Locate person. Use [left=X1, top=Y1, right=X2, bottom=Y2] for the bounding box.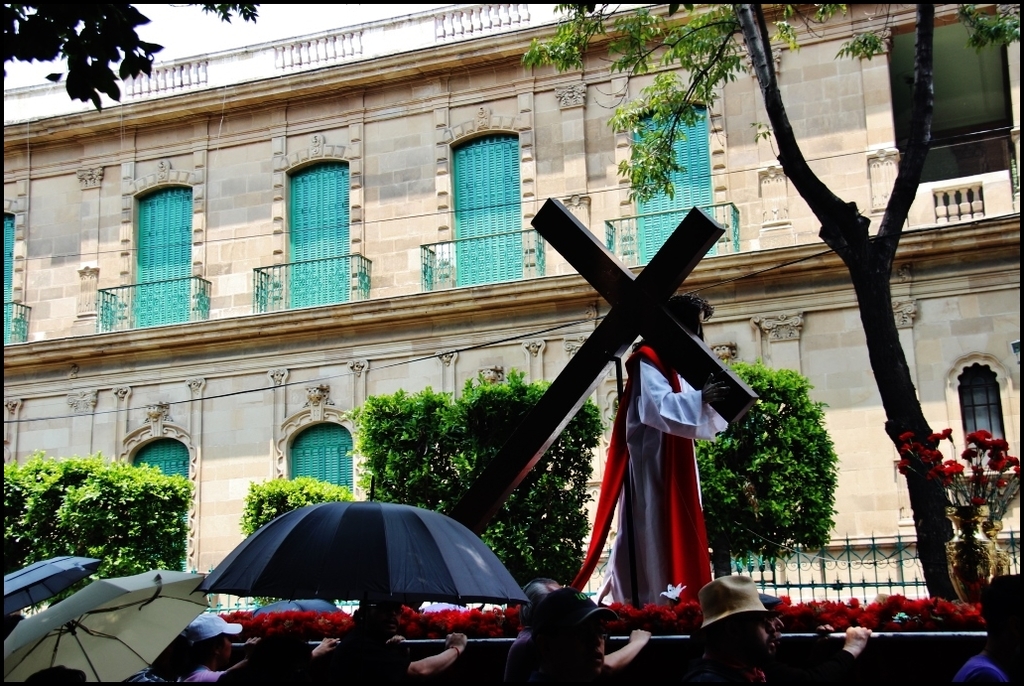
[left=573, top=288, right=730, bottom=612].
